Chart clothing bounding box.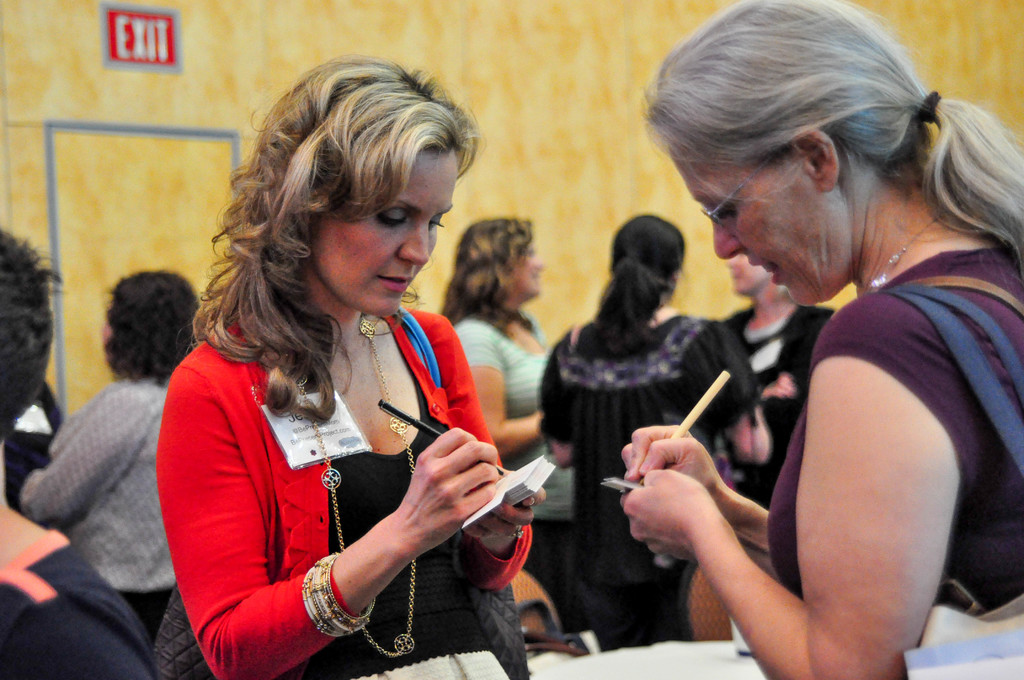
Charted: <bbox>32, 360, 172, 647</bbox>.
